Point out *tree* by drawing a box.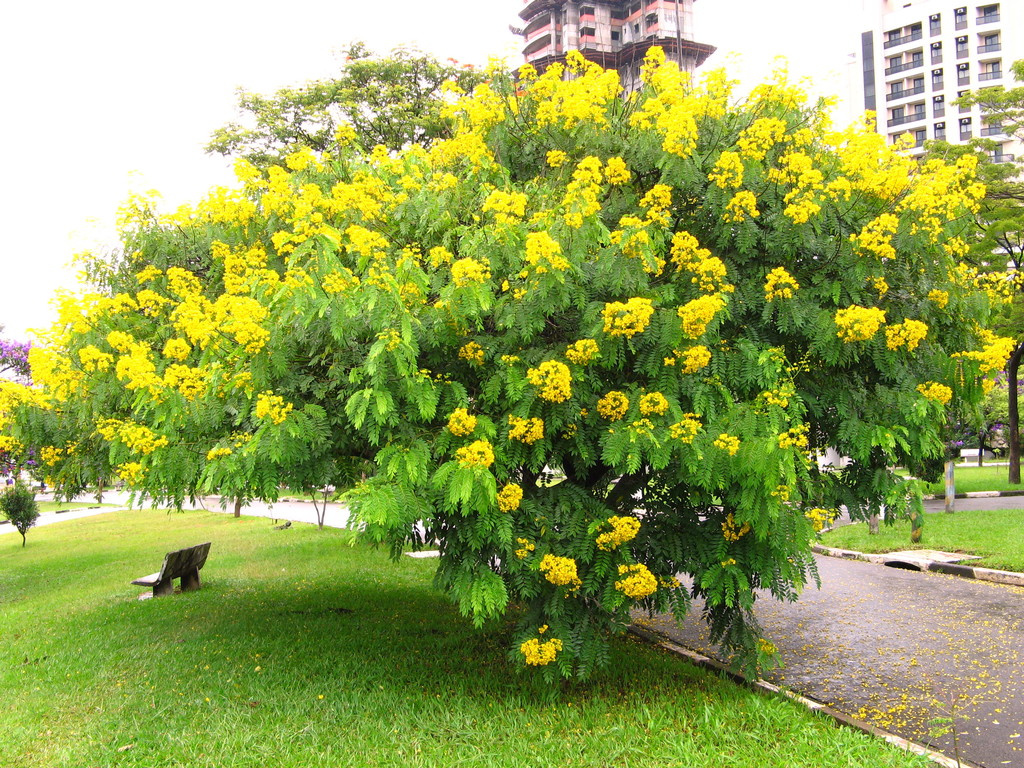
left=950, top=378, right=1022, bottom=466.
